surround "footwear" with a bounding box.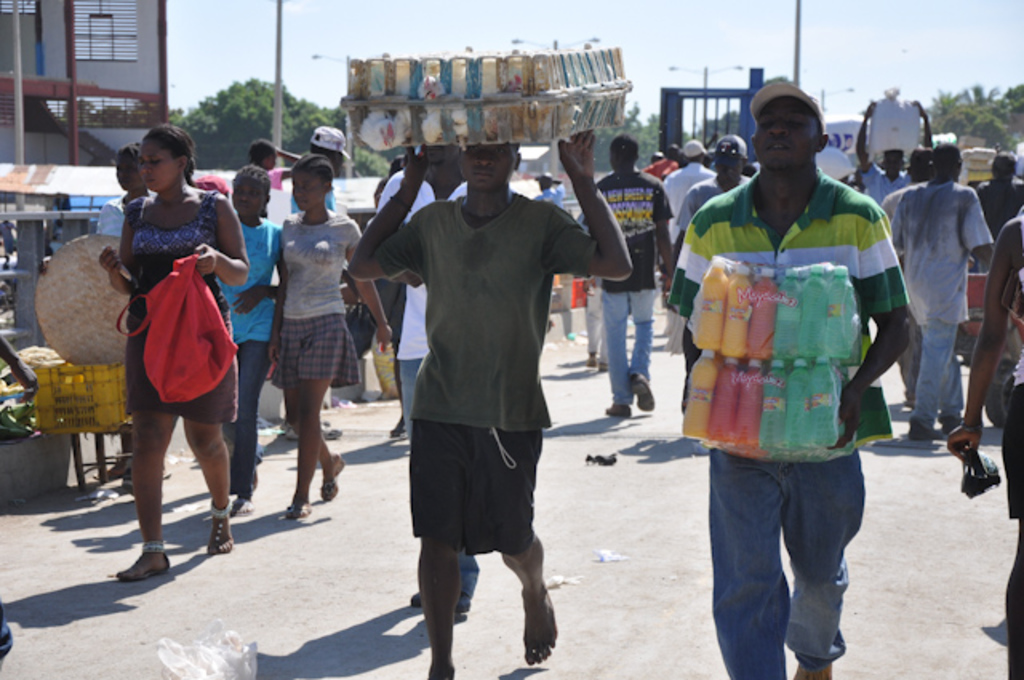
[280, 504, 314, 522].
